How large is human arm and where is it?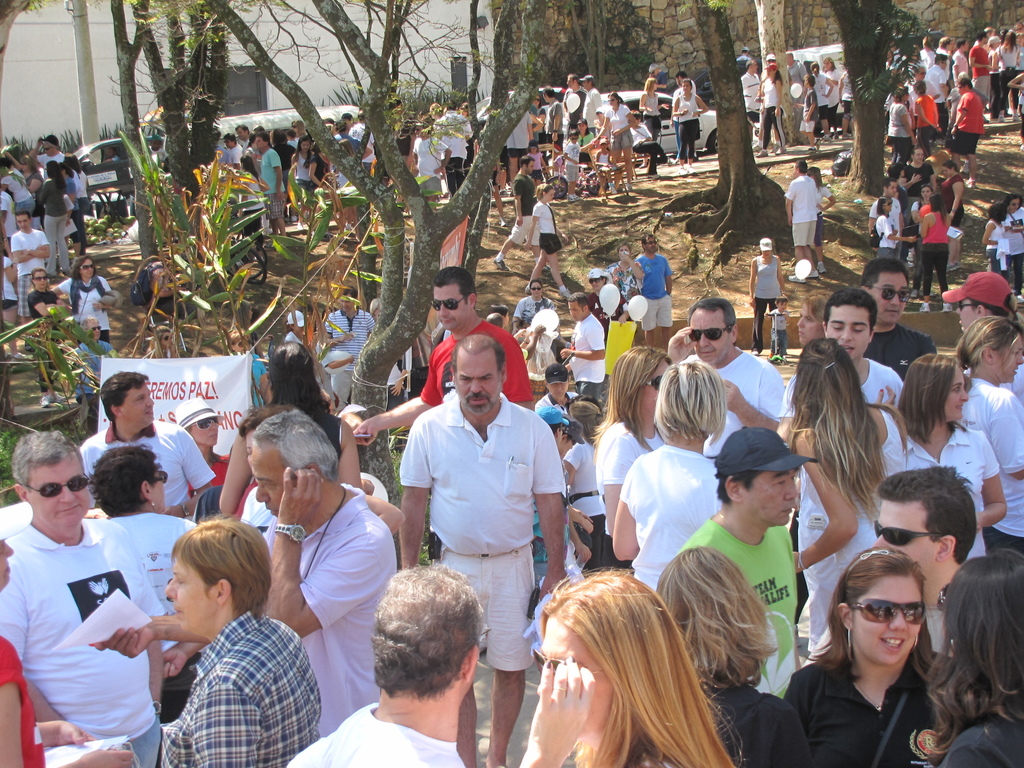
Bounding box: bbox(943, 172, 967, 222).
